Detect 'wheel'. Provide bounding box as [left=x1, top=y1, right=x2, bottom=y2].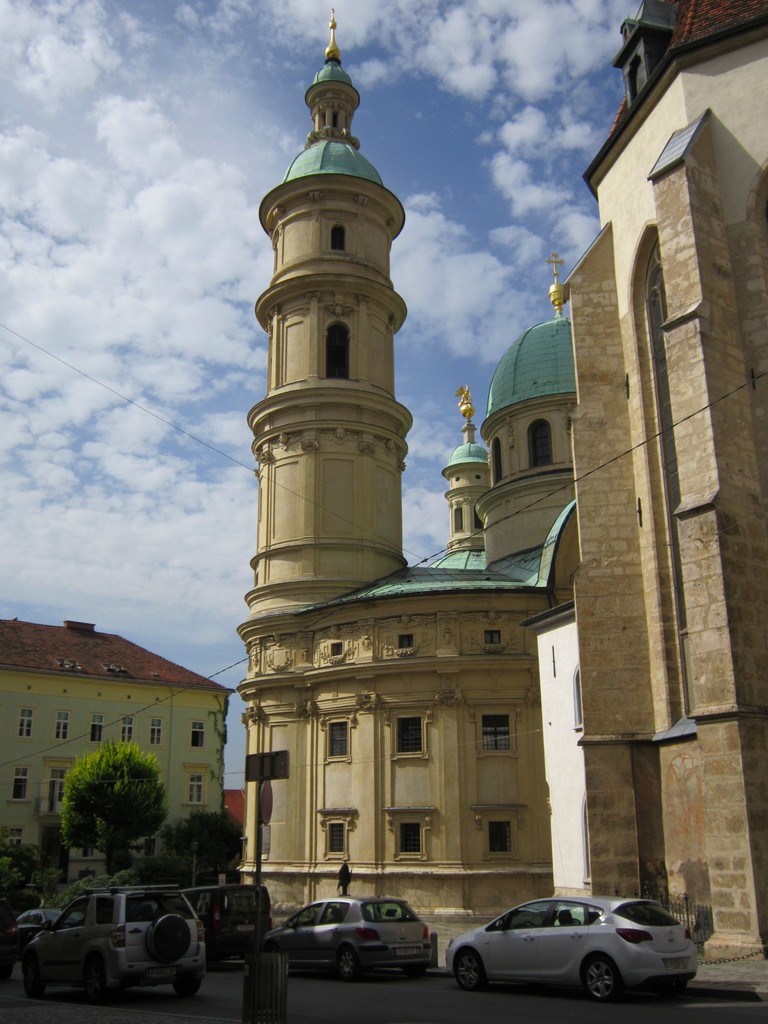
[left=649, top=979, right=686, bottom=996].
